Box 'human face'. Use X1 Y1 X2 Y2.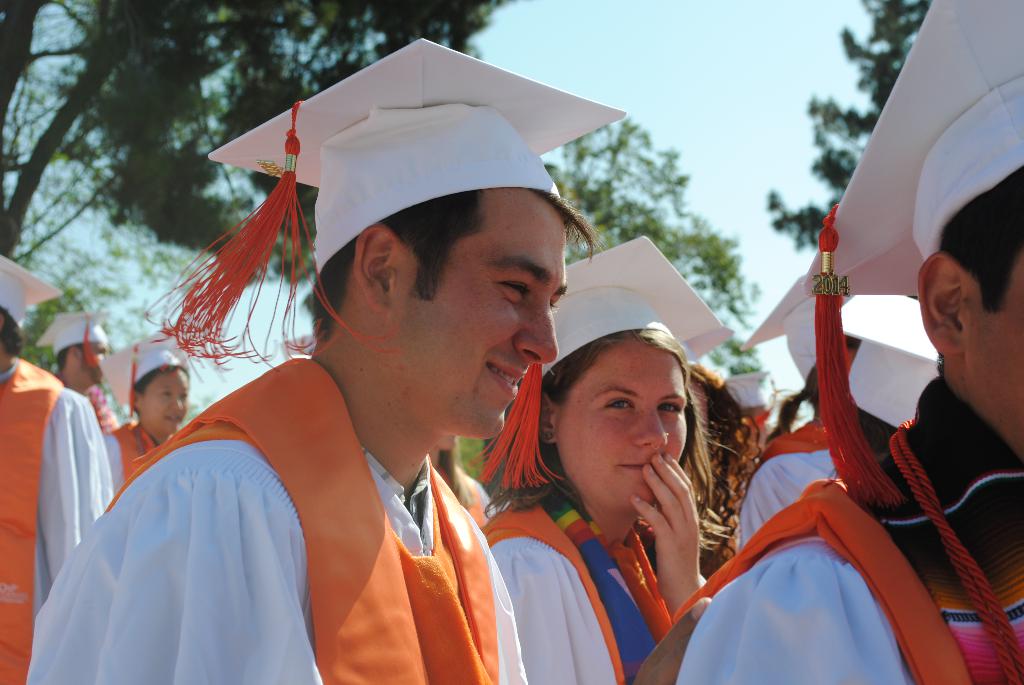
137 371 186 439.
